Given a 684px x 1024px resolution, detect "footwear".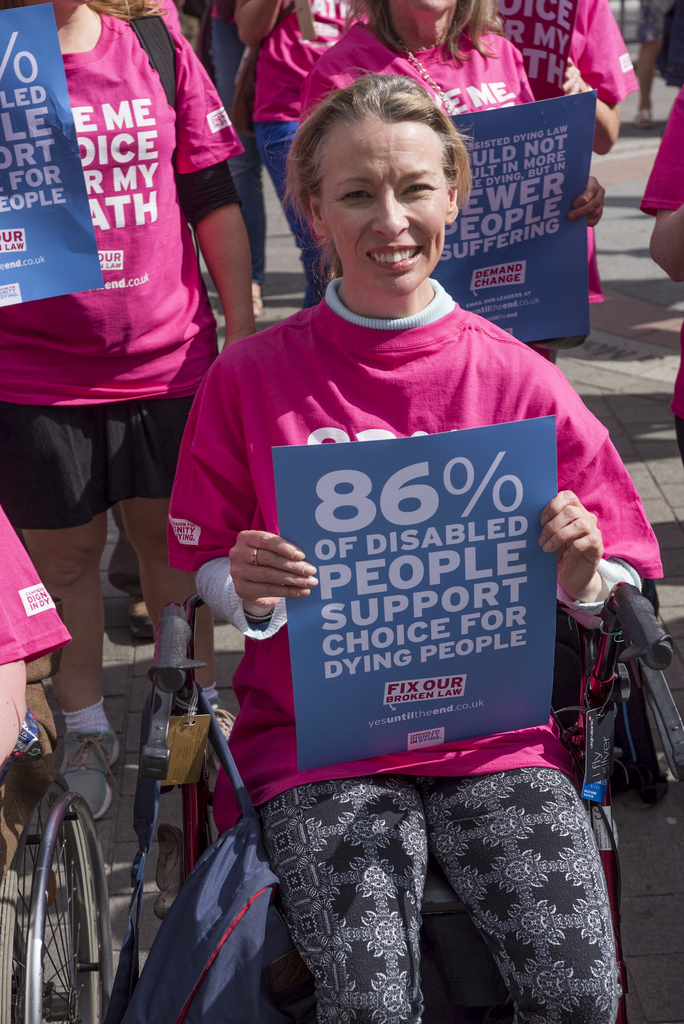
region(65, 719, 123, 820).
